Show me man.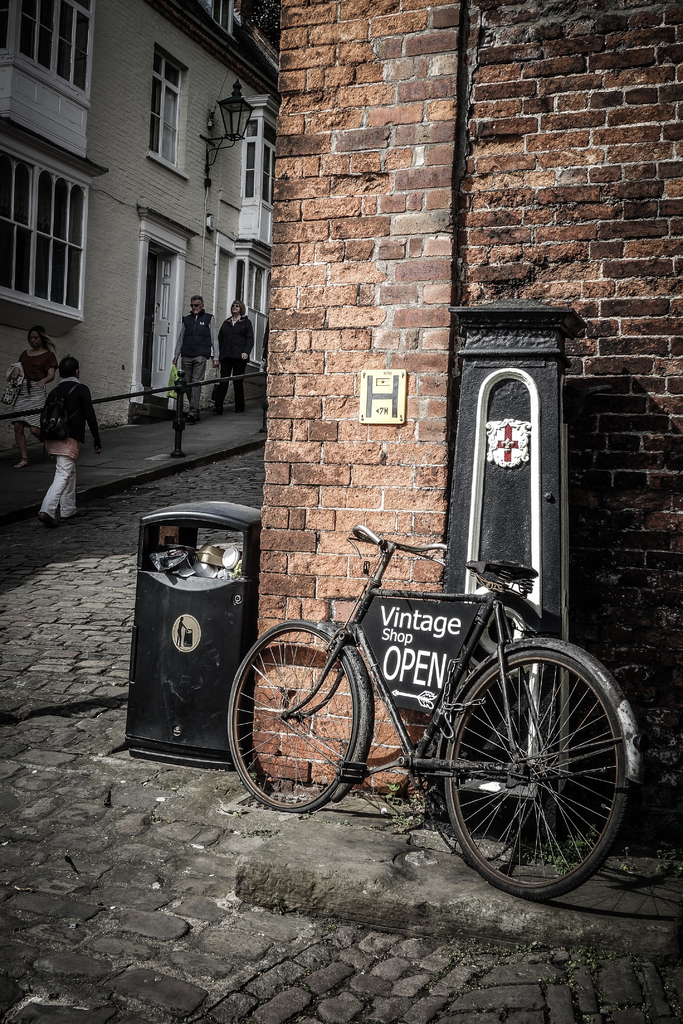
man is here: 169 294 220 419.
